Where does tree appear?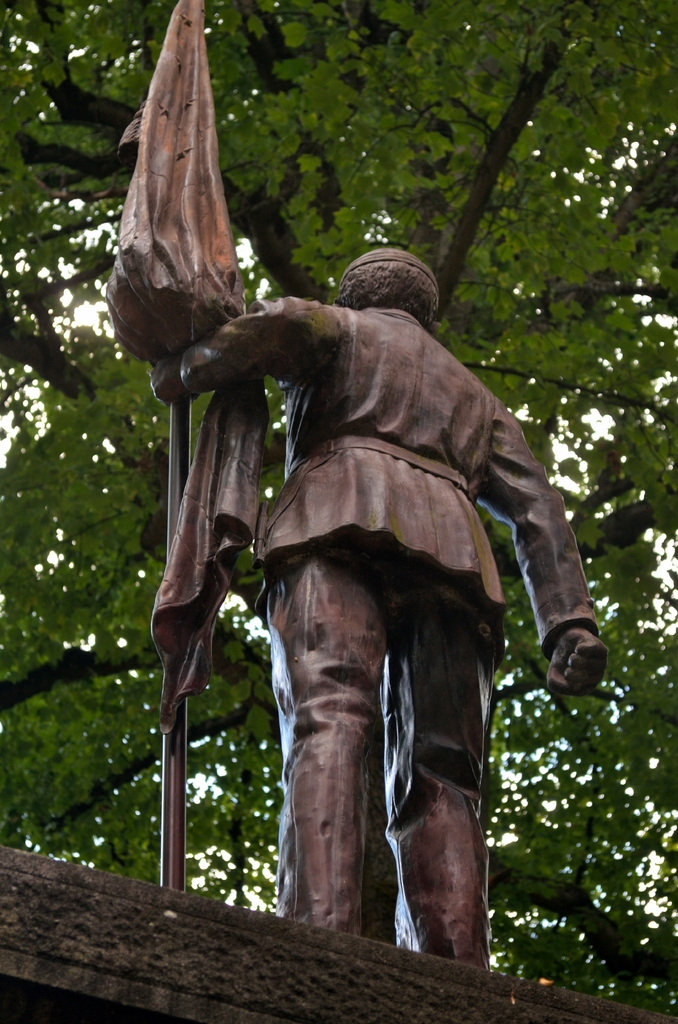
Appears at (left=0, top=0, right=677, bottom=1023).
